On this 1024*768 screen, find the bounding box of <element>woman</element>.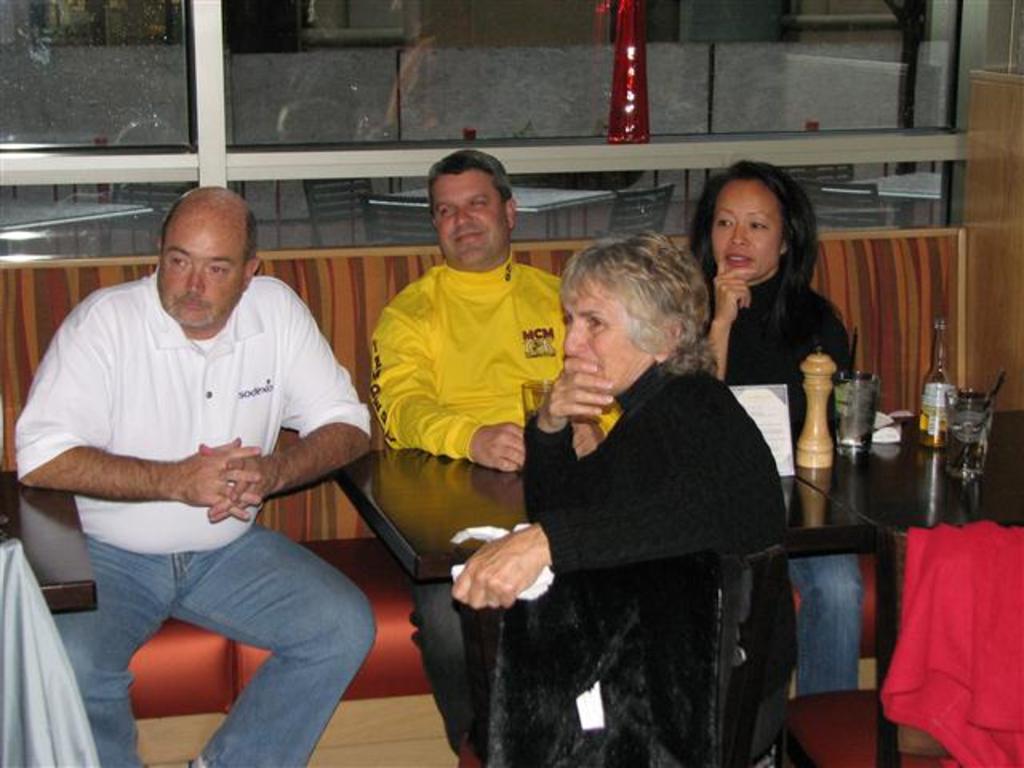
Bounding box: rect(675, 157, 862, 696).
